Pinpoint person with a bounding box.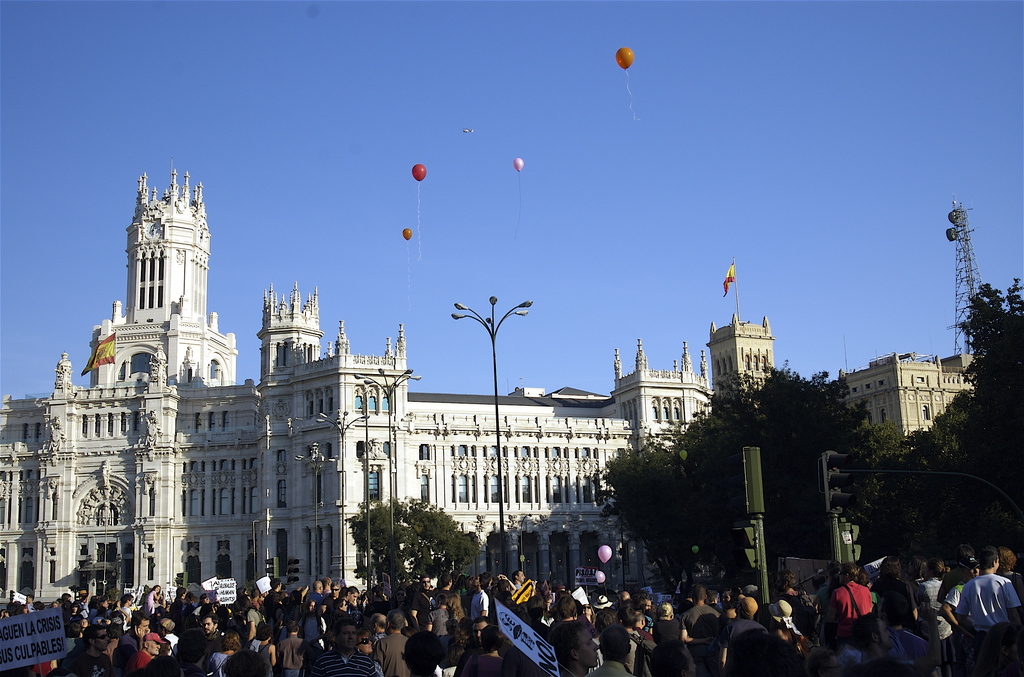
(633,612,651,629).
